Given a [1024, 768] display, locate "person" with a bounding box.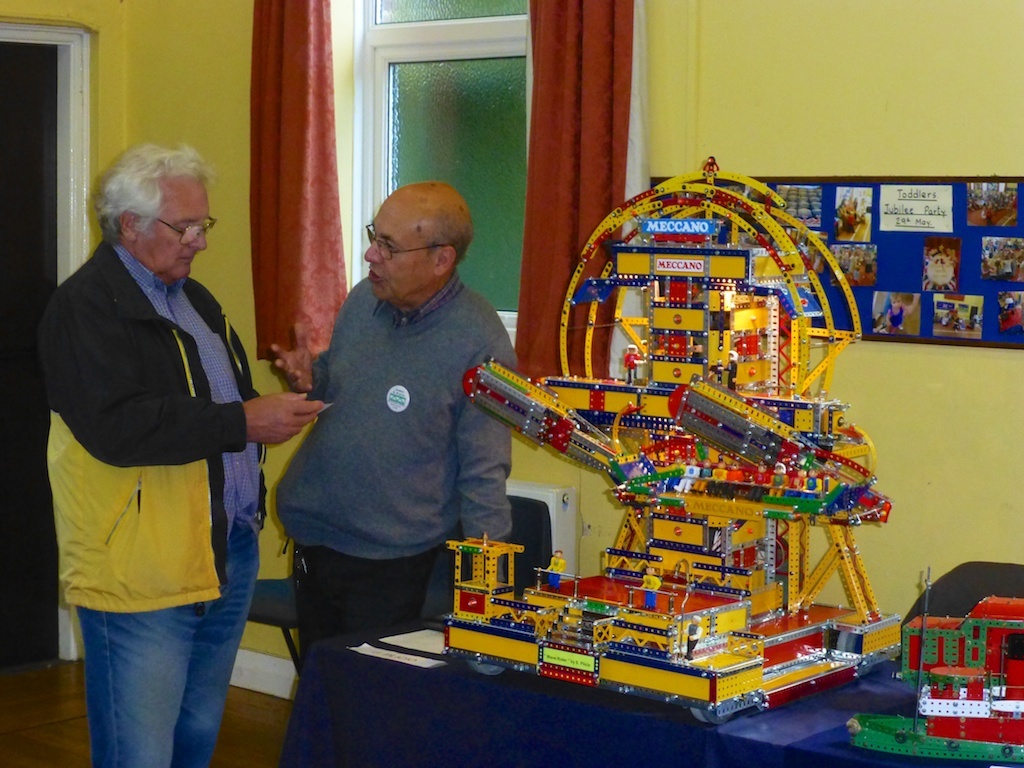
Located: (265,182,522,767).
